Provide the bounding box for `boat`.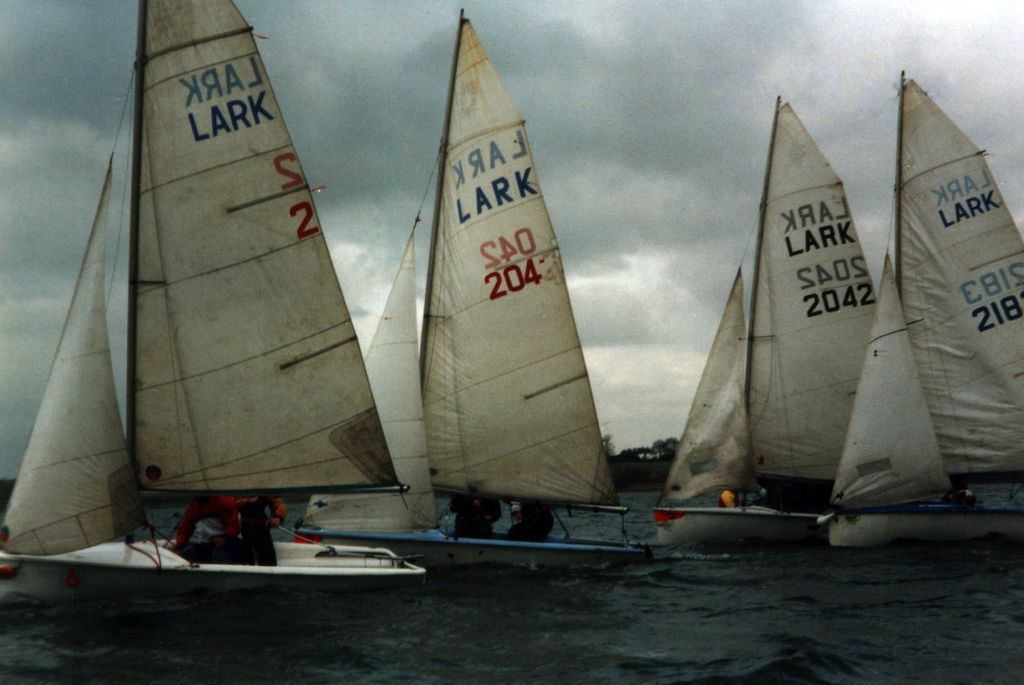
644 92 883 555.
